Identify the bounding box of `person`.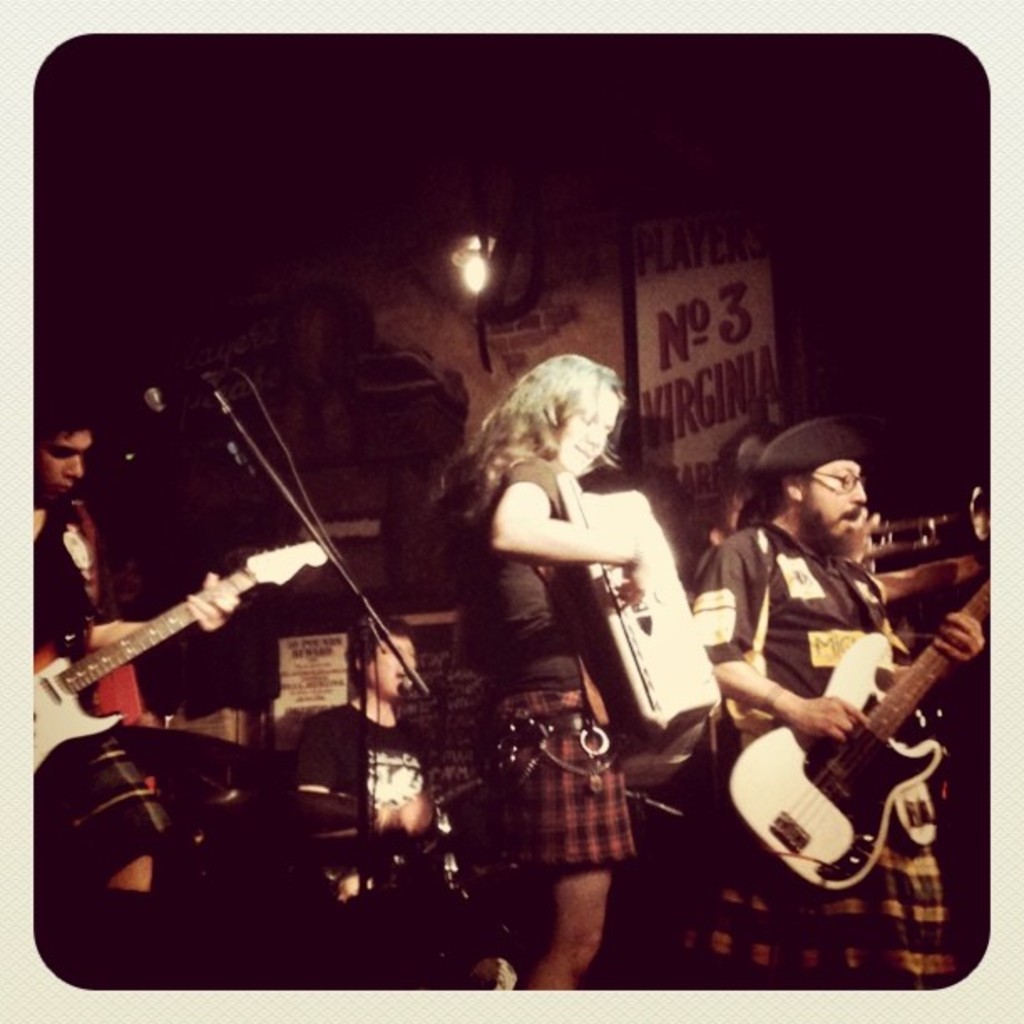
286 601 524 996.
